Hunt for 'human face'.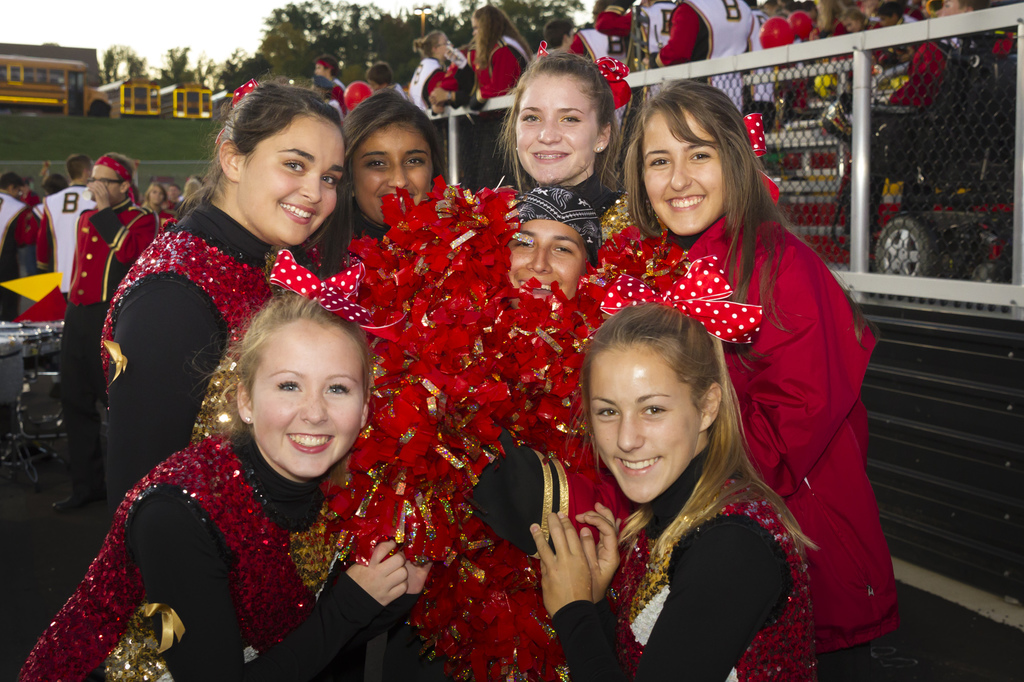
Hunted down at box(588, 348, 703, 502).
